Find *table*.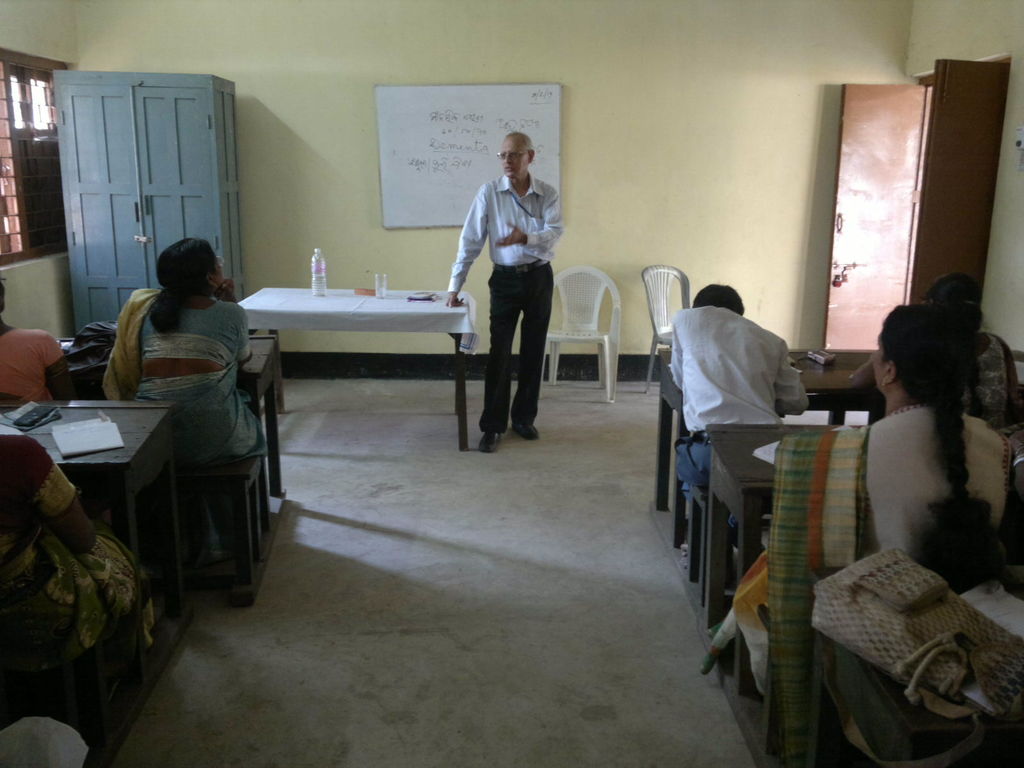
BBox(230, 268, 491, 491).
